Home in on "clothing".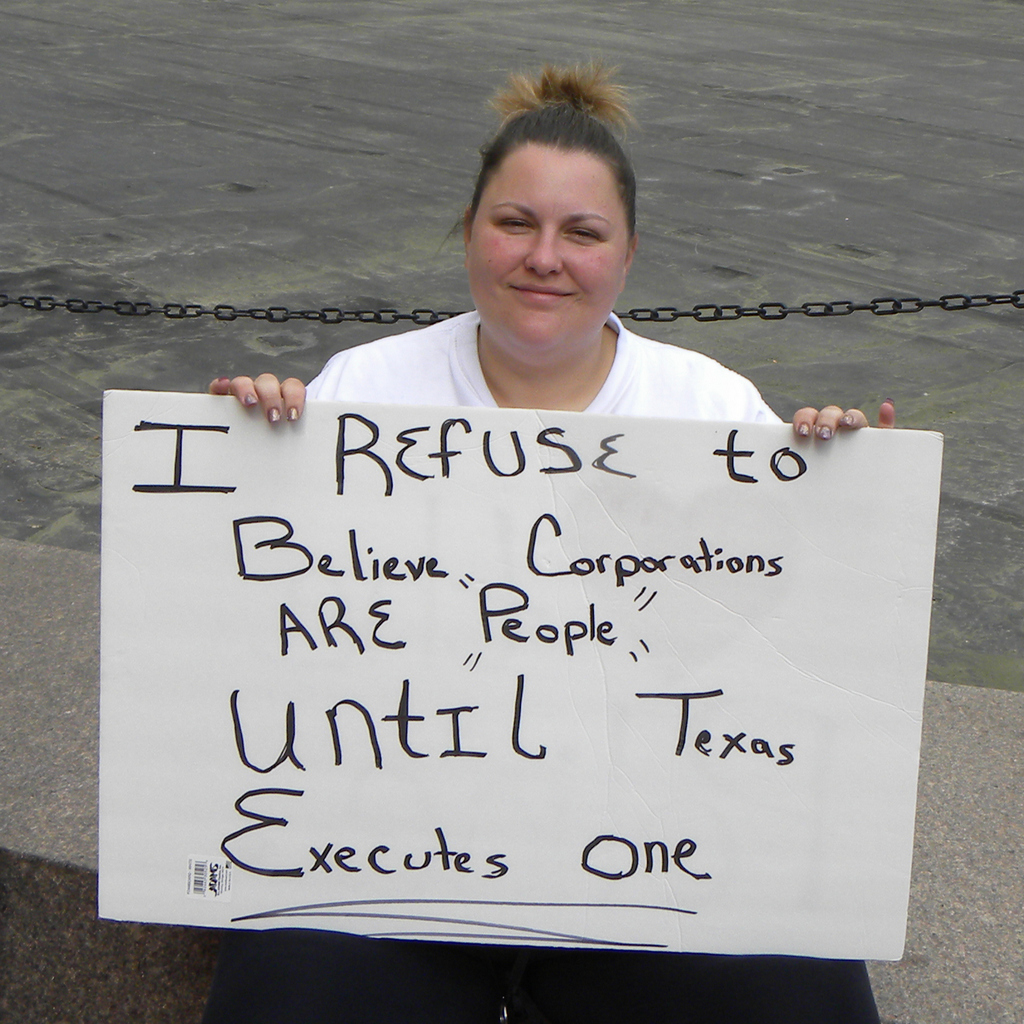
Homed in at {"left": 213, "top": 924, "right": 882, "bottom": 1023}.
